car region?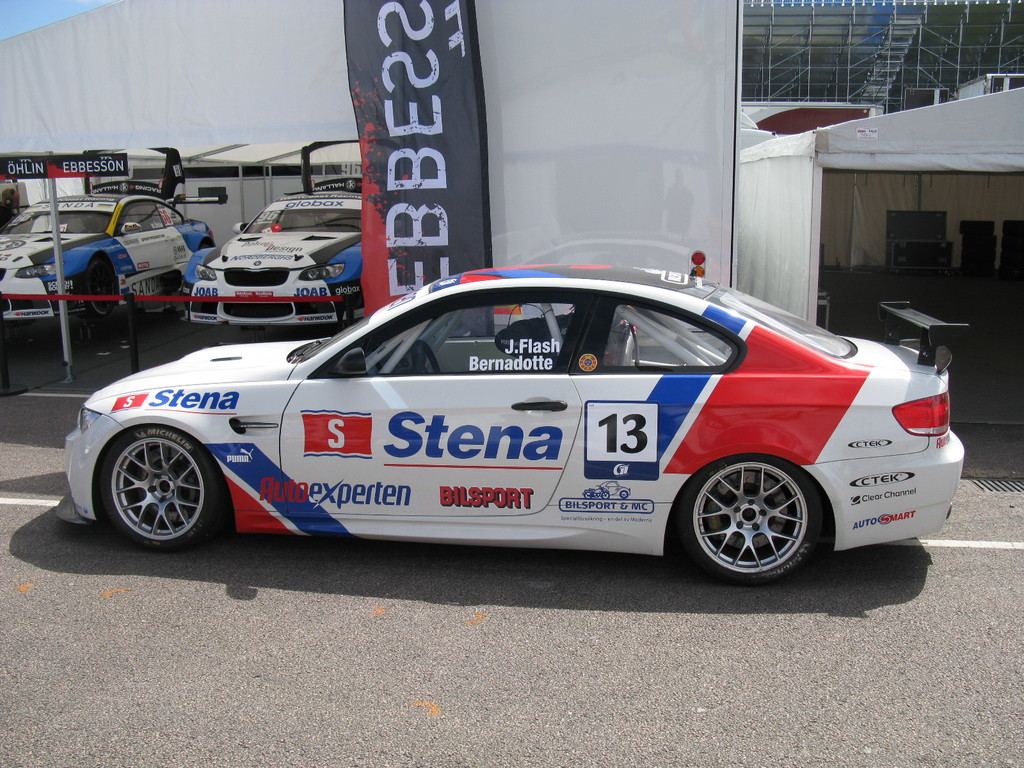
56, 266, 968, 596
